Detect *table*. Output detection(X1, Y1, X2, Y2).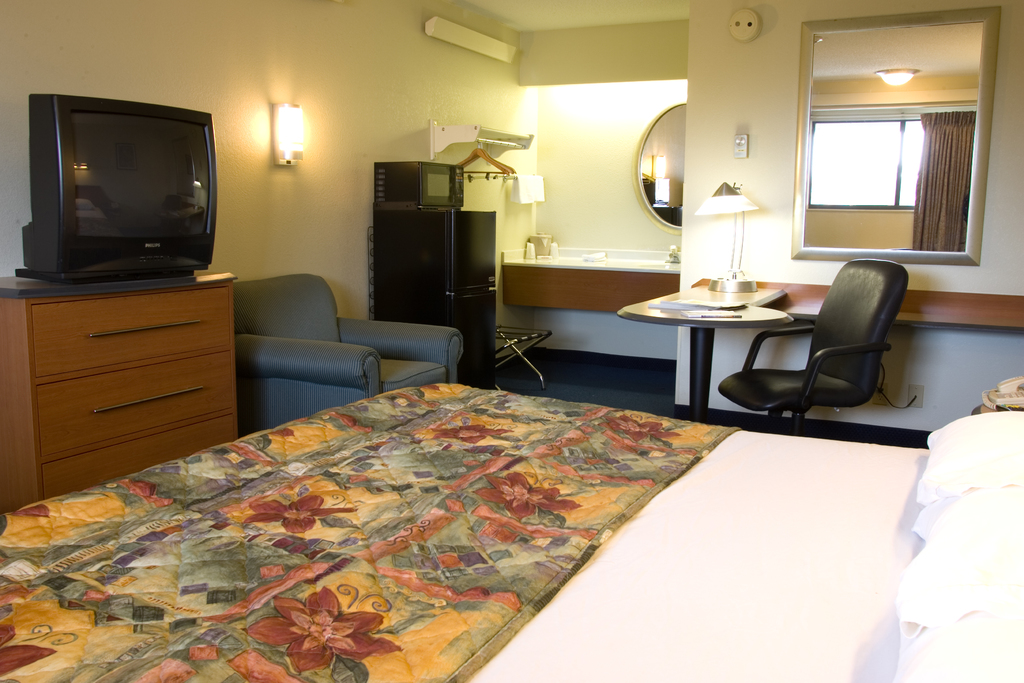
detection(611, 293, 806, 424).
